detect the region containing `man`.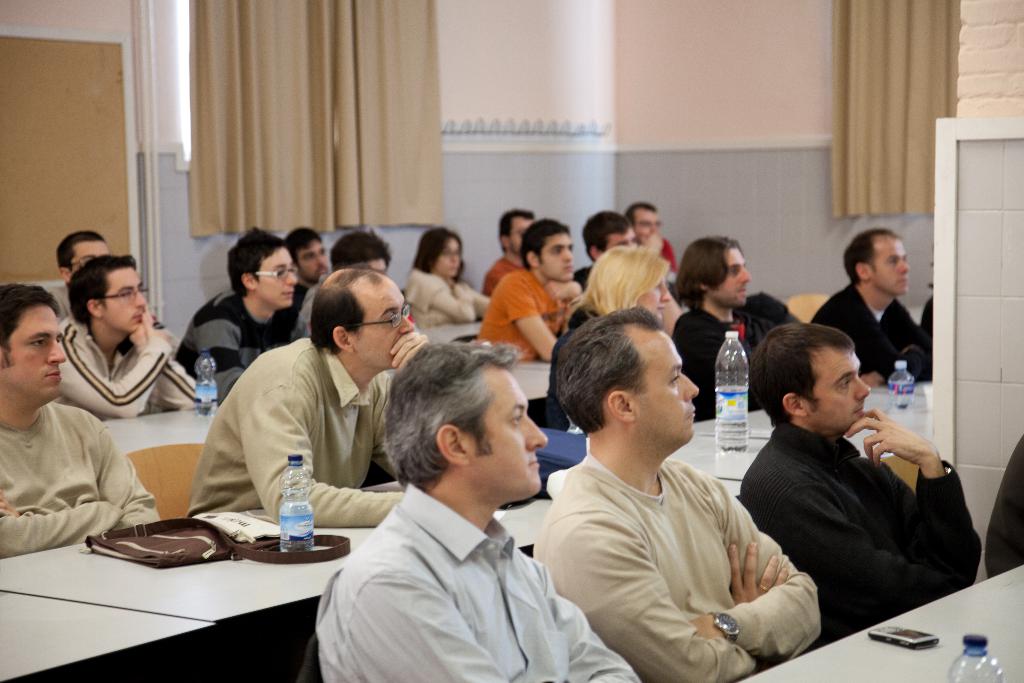
x1=484 y1=204 x2=541 y2=303.
